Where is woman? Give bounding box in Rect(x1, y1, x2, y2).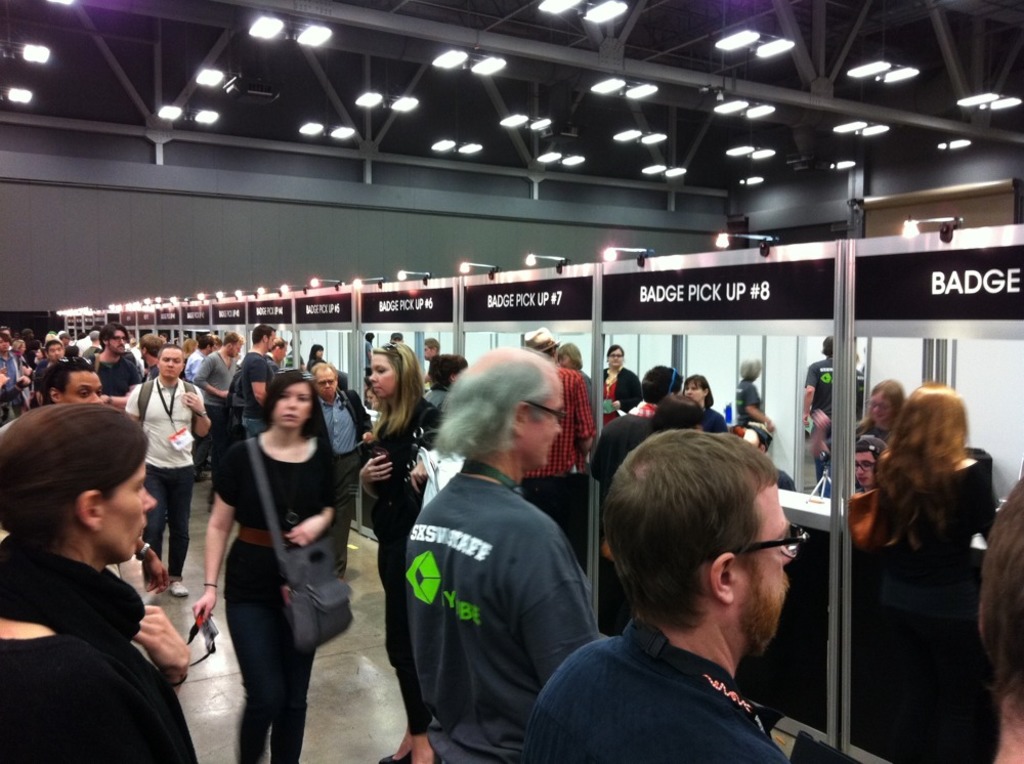
Rect(974, 477, 1023, 763).
